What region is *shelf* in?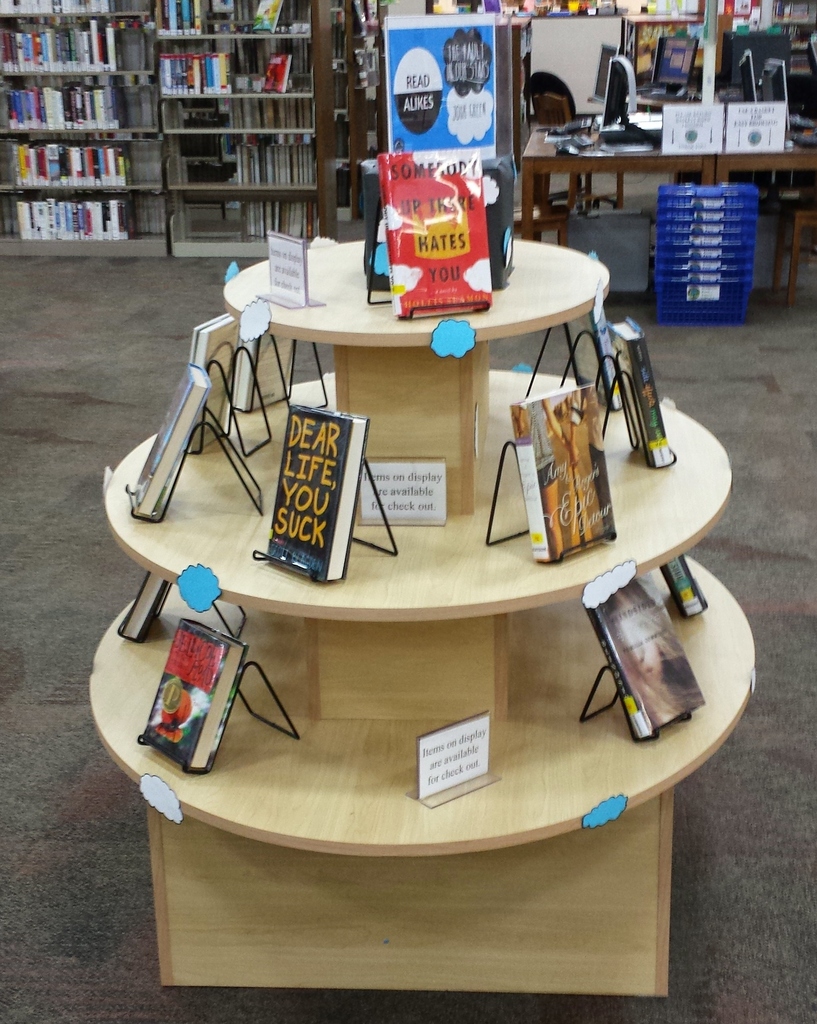
507:0:816:134.
